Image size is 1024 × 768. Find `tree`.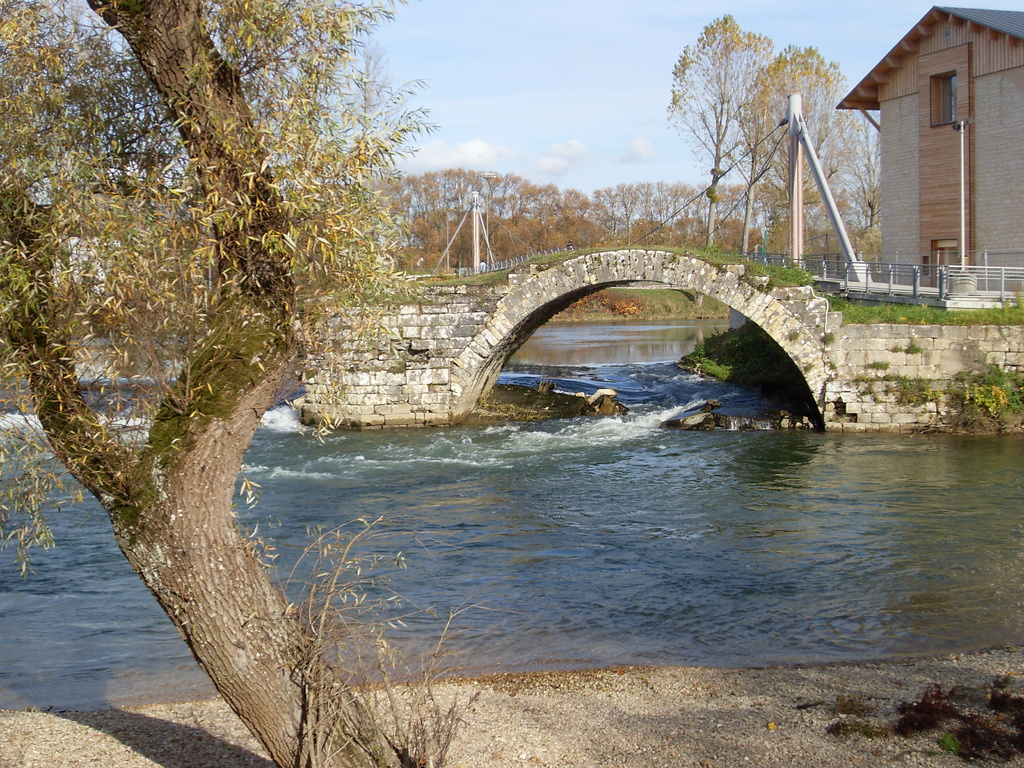
box(724, 47, 852, 264).
